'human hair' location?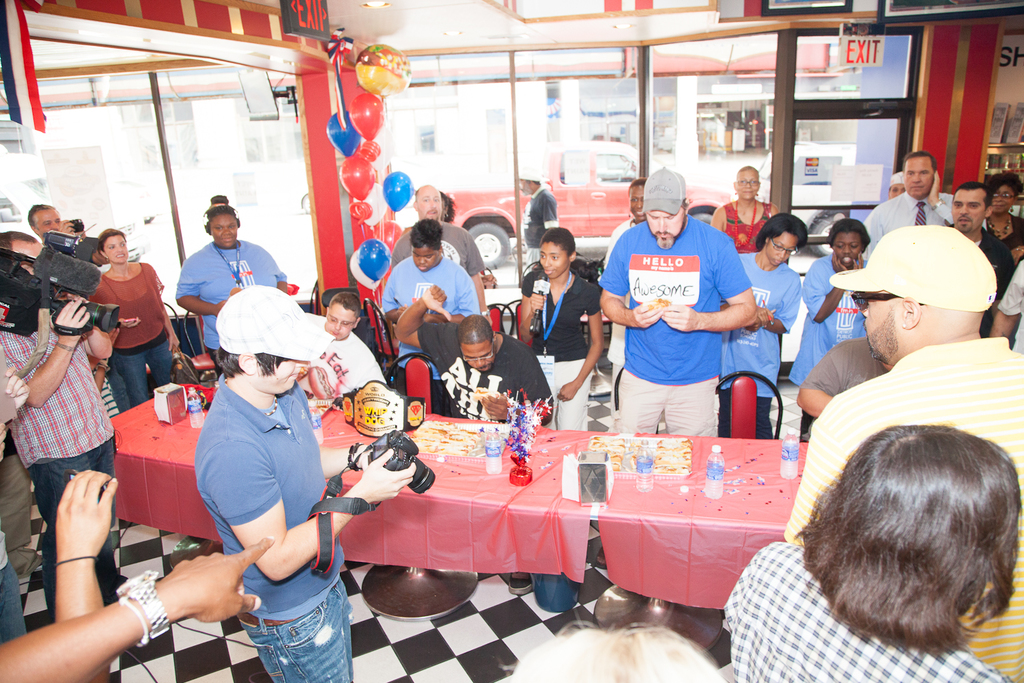
pyautogui.locateOnScreen(440, 191, 458, 225)
